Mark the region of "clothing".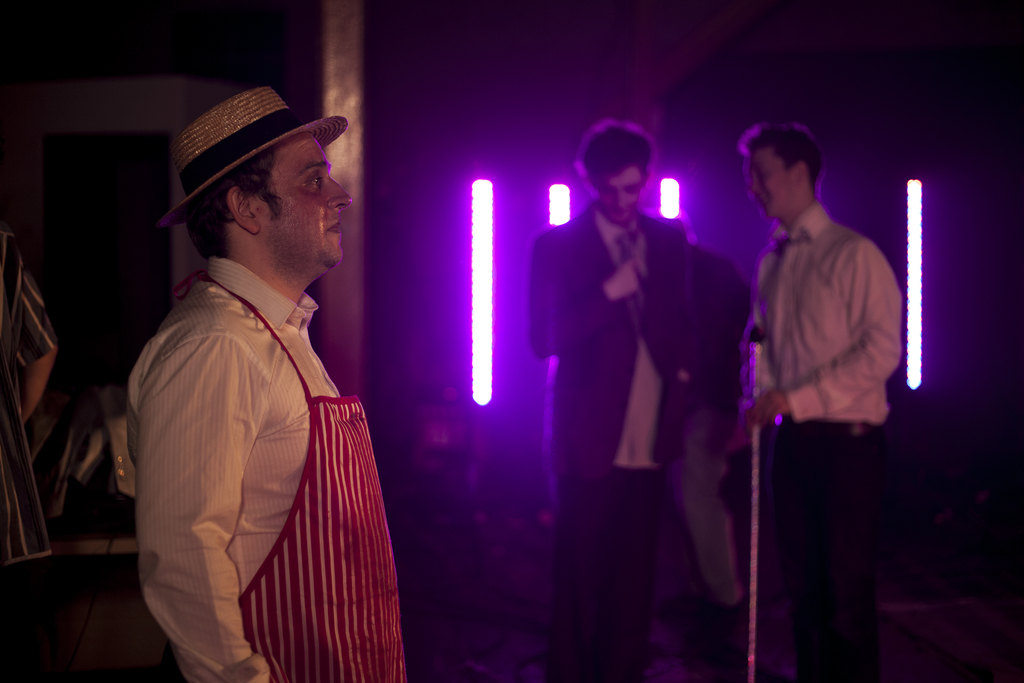
Region: x1=525, y1=204, x2=706, y2=682.
